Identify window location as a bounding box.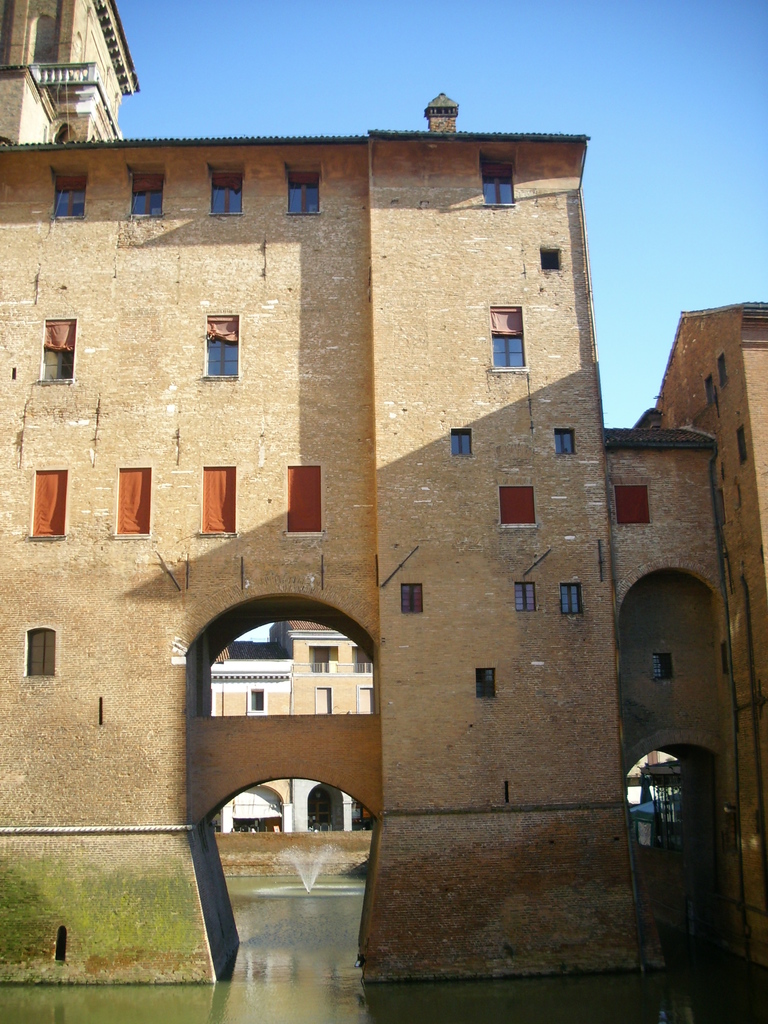
x1=285, y1=463, x2=324, y2=538.
